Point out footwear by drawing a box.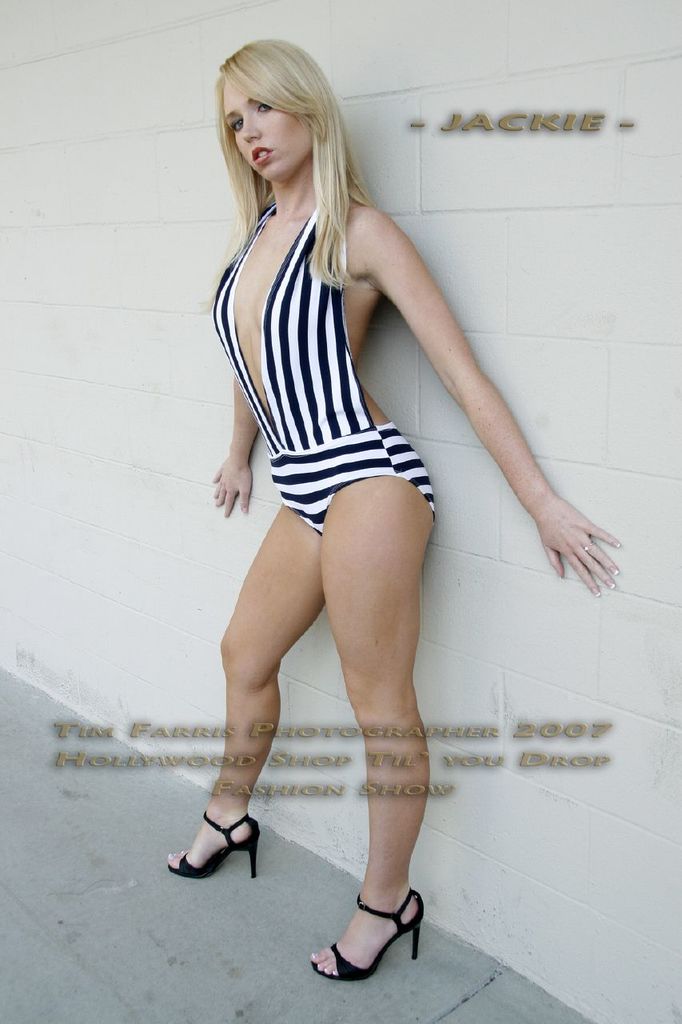
bbox=(166, 804, 262, 885).
